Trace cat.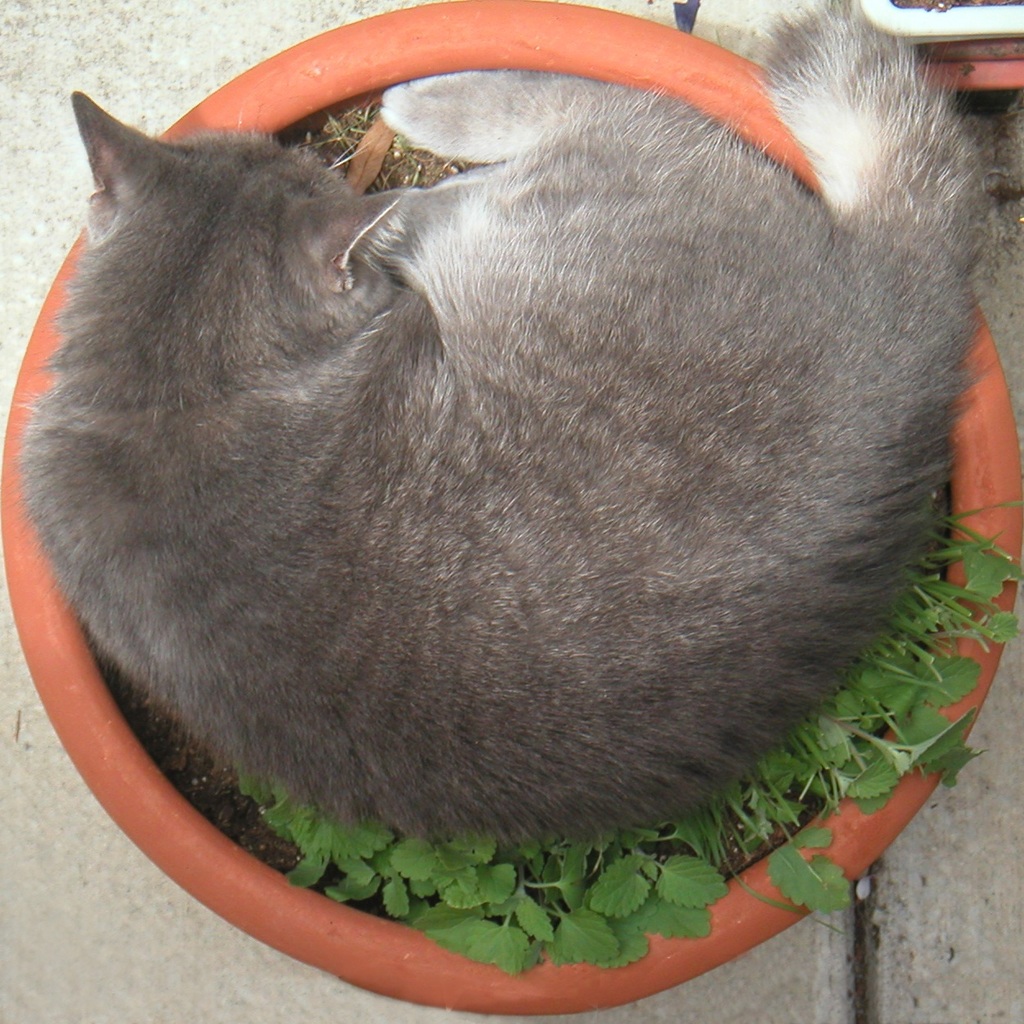
Traced to locate(9, 0, 998, 848).
